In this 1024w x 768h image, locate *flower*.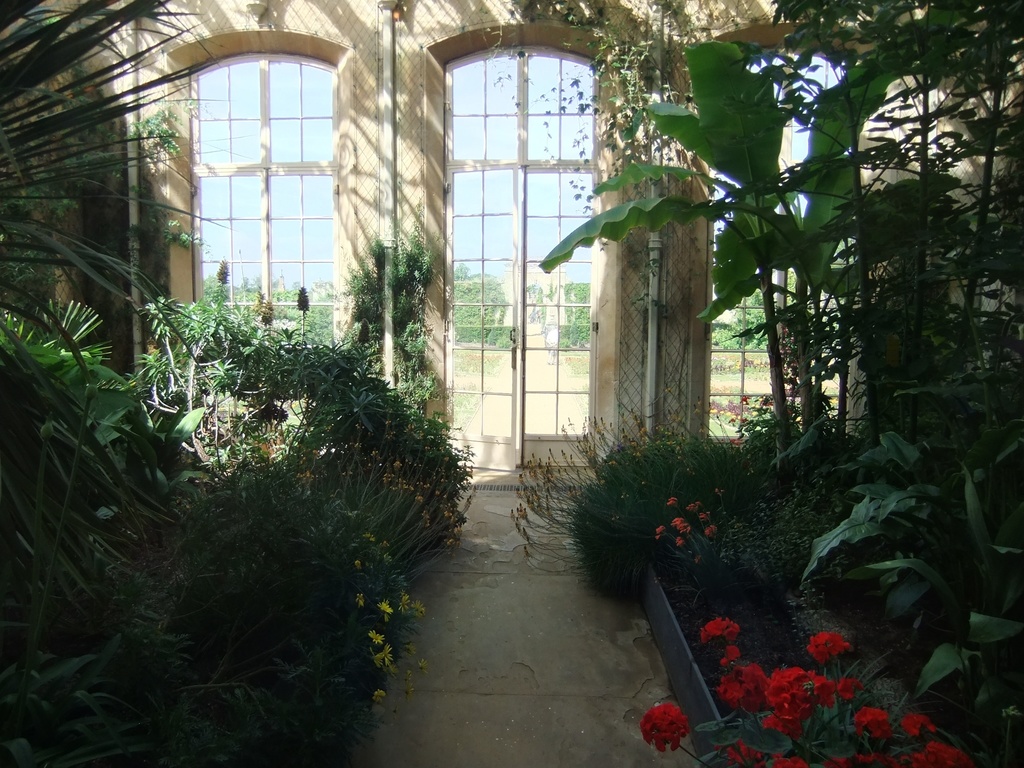
Bounding box: <box>250,285,264,312</box>.
